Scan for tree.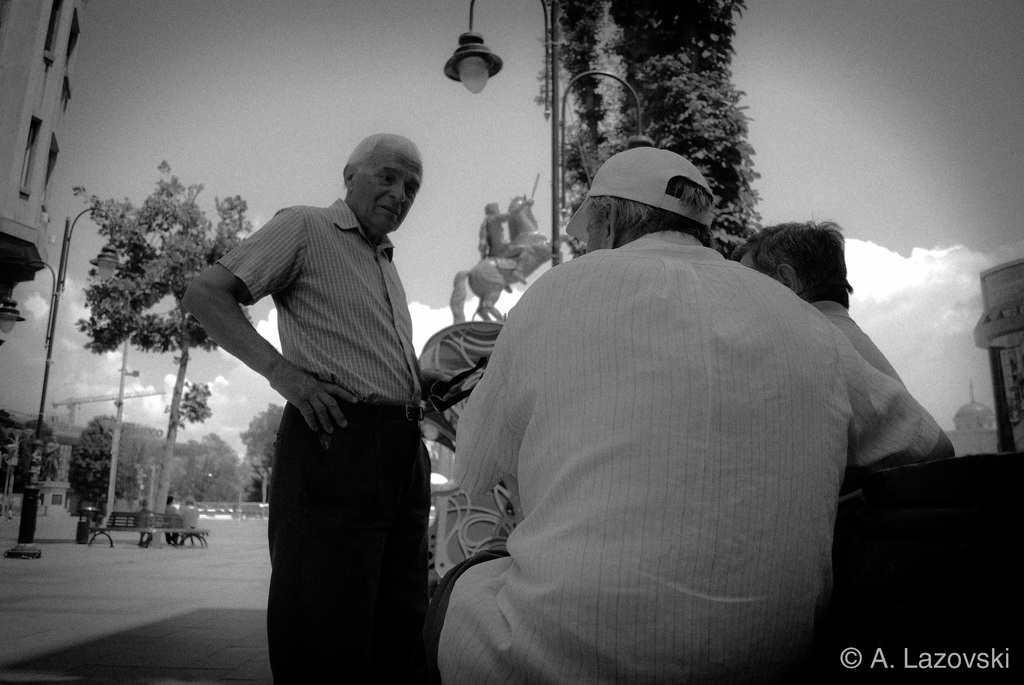
Scan result: detection(182, 430, 252, 501).
